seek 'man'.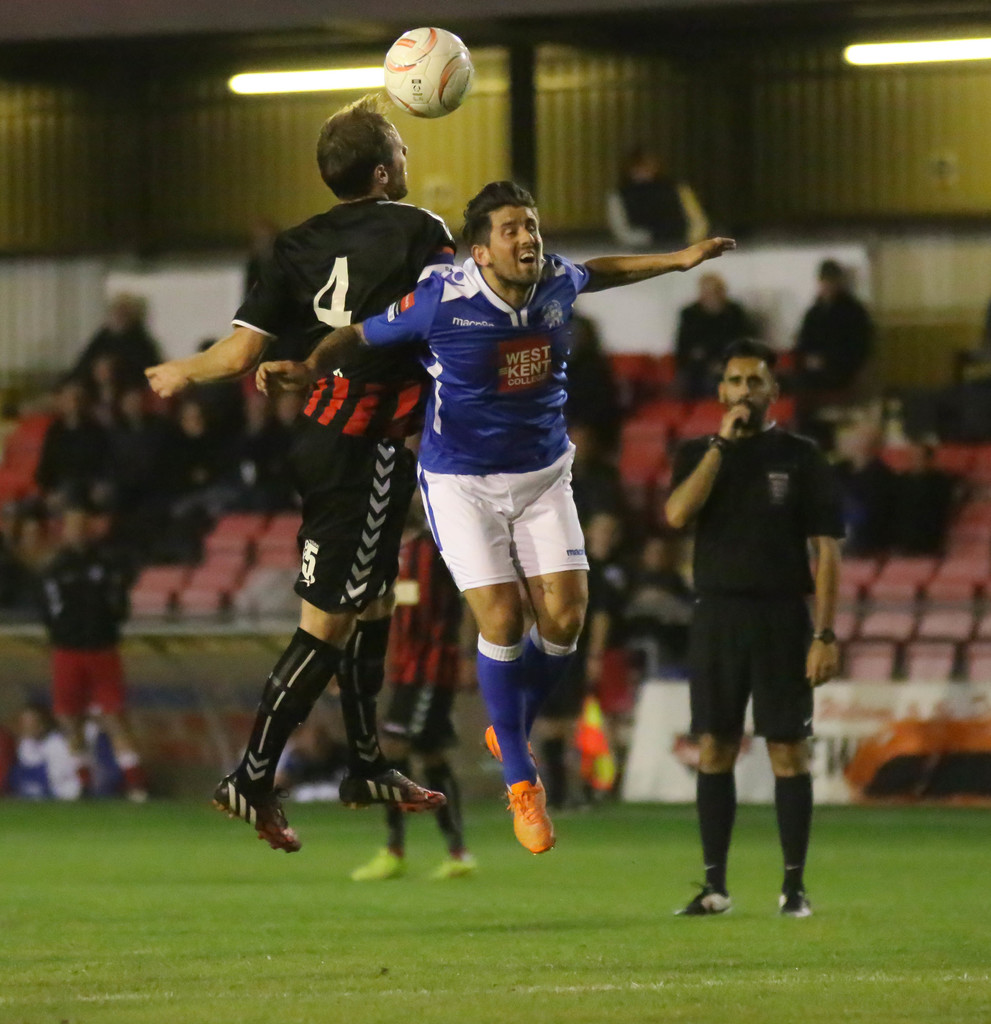
select_region(254, 182, 731, 856).
